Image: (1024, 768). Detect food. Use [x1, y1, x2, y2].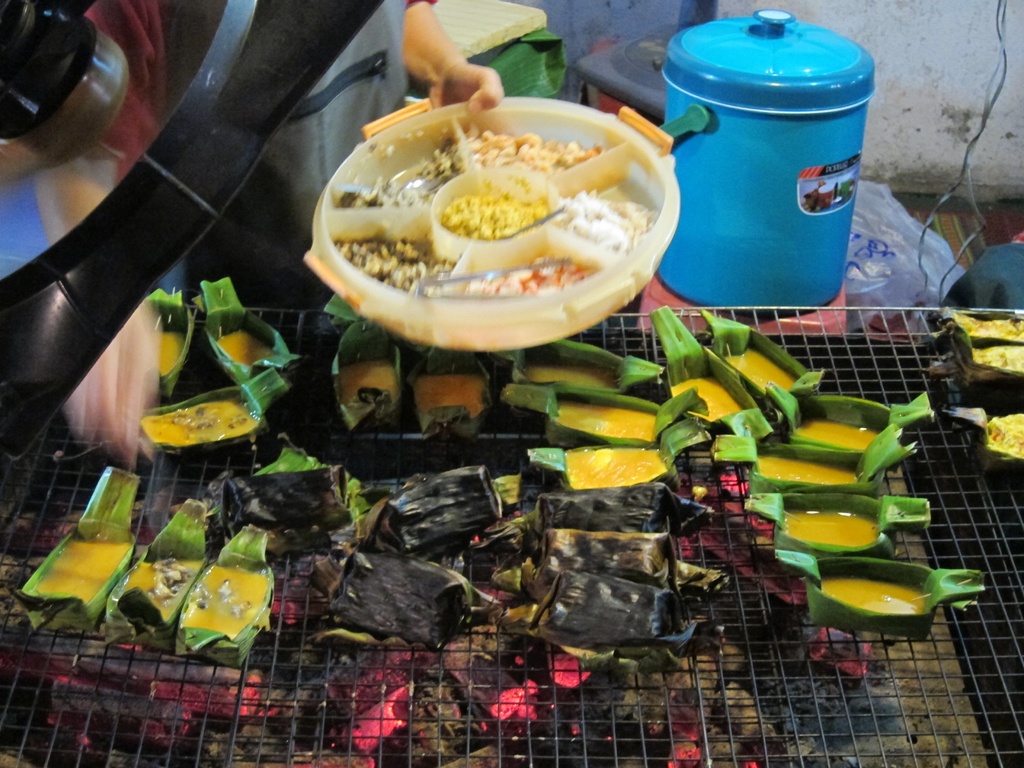
[414, 375, 488, 420].
